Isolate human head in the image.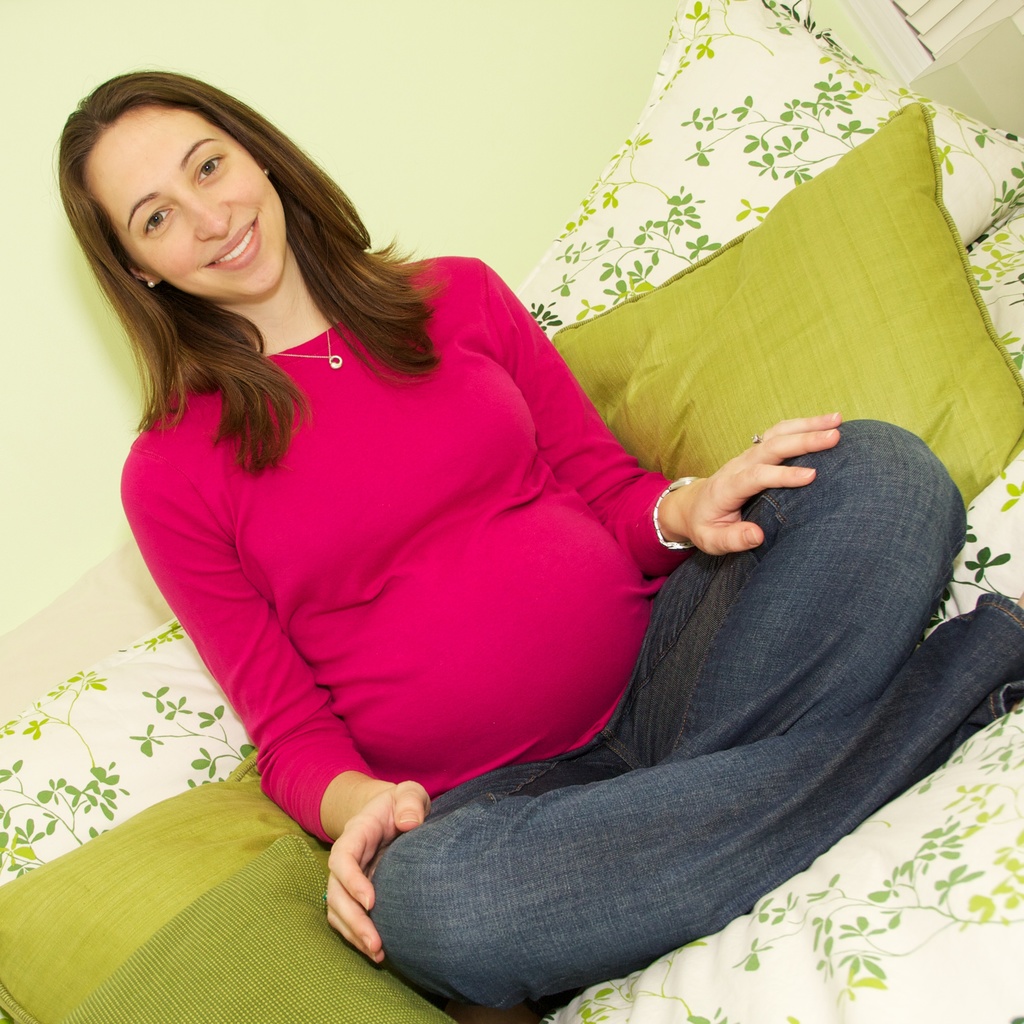
Isolated region: locate(70, 61, 321, 314).
